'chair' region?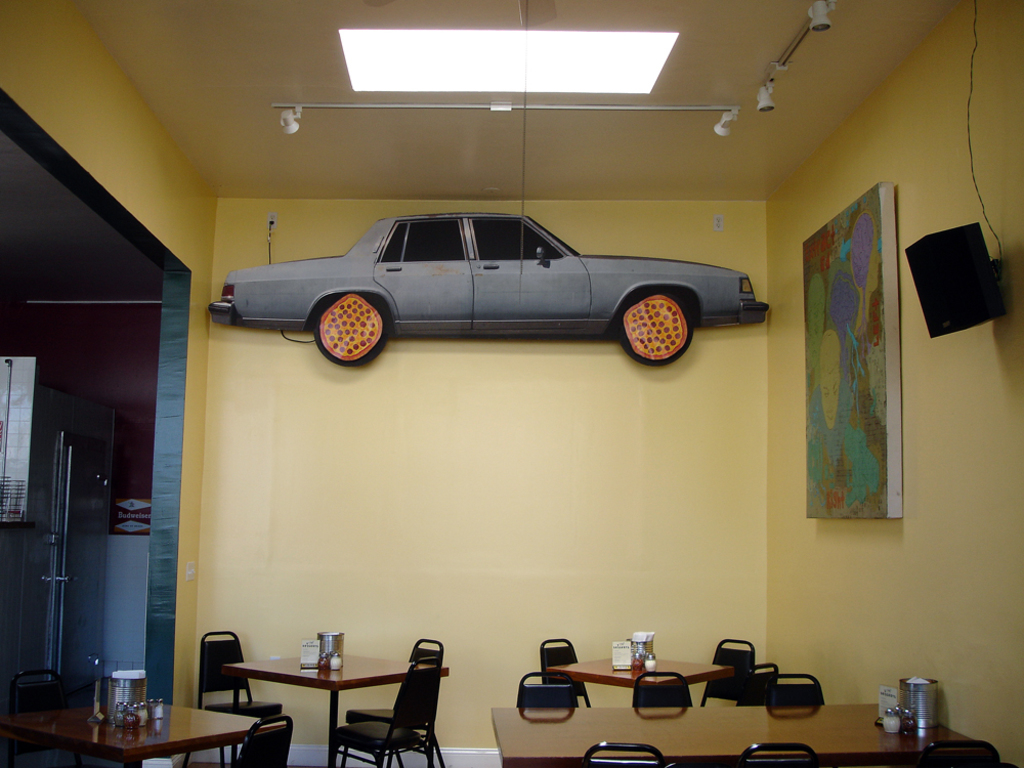
180/630/288/767
